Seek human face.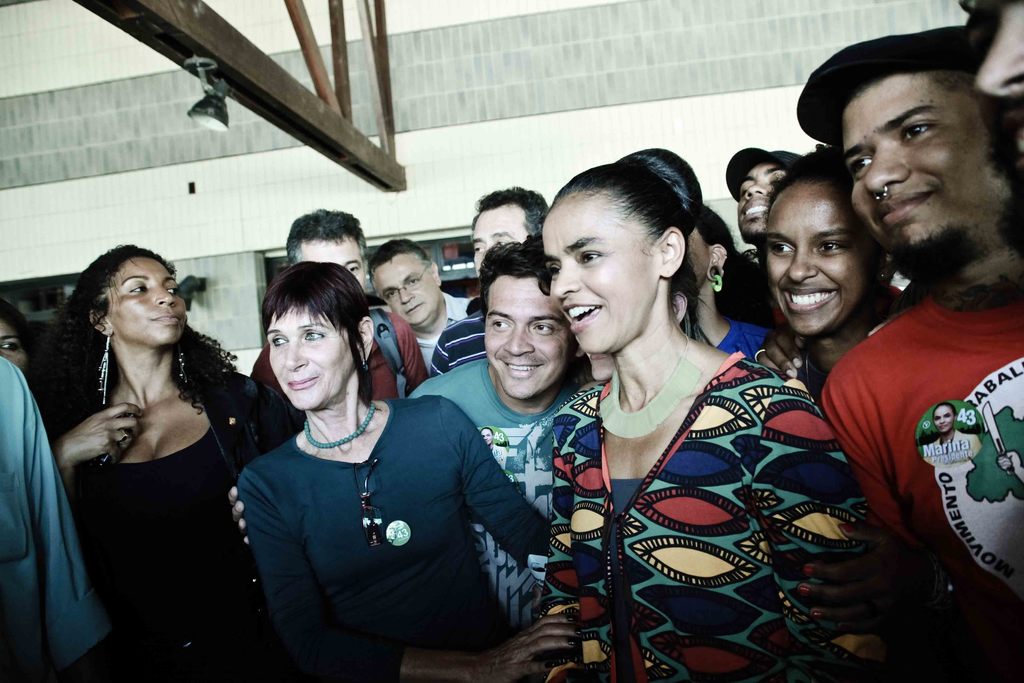
x1=298, y1=237, x2=366, y2=293.
